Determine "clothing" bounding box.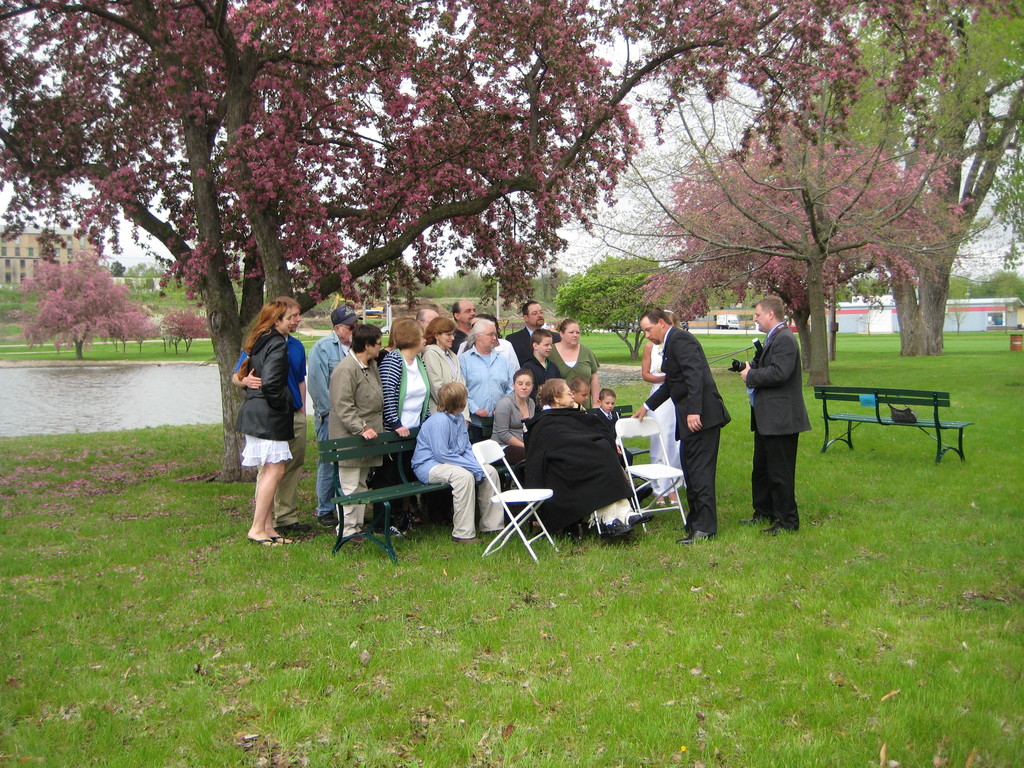
Determined: 753/323/813/537.
